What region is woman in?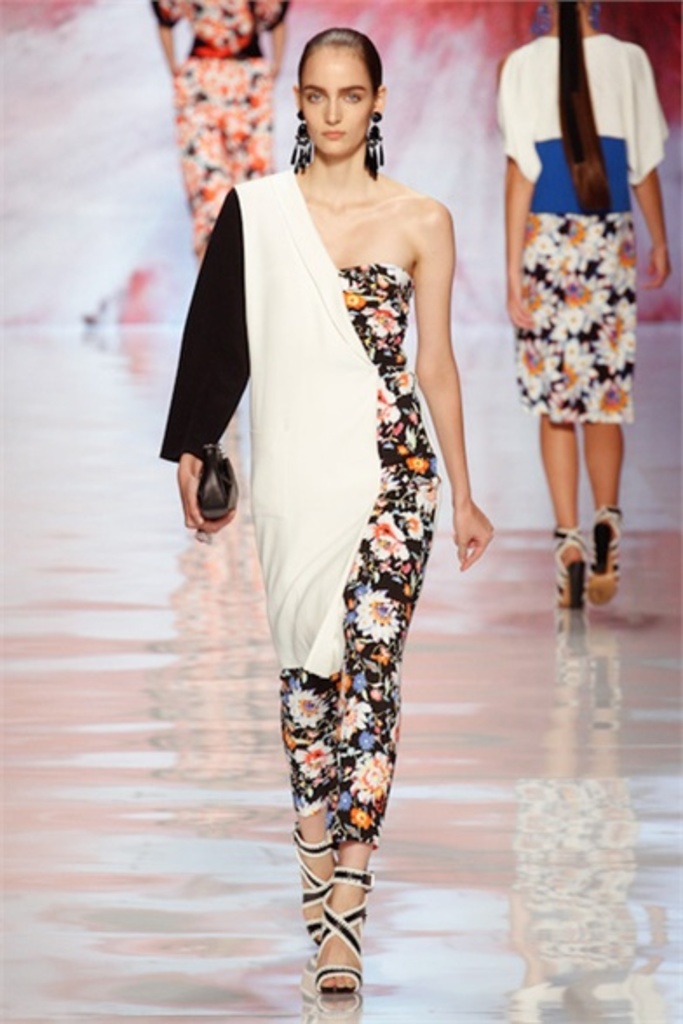
BBox(479, 0, 678, 623).
